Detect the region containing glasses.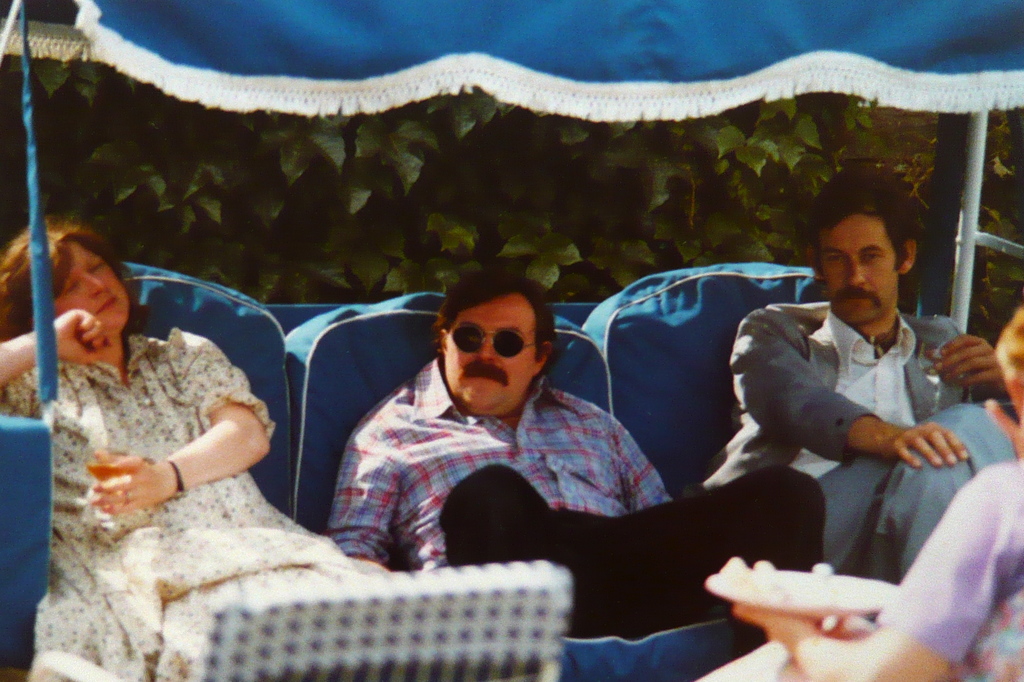
430/322/557/381.
